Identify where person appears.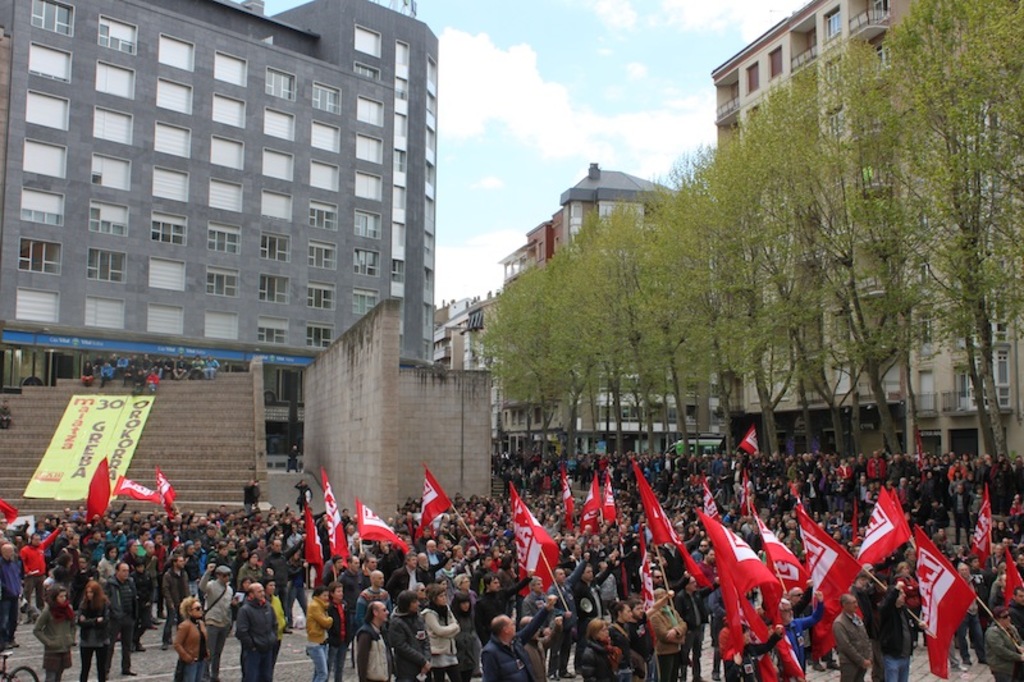
Appears at BBox(170, 592, 212, 681).
